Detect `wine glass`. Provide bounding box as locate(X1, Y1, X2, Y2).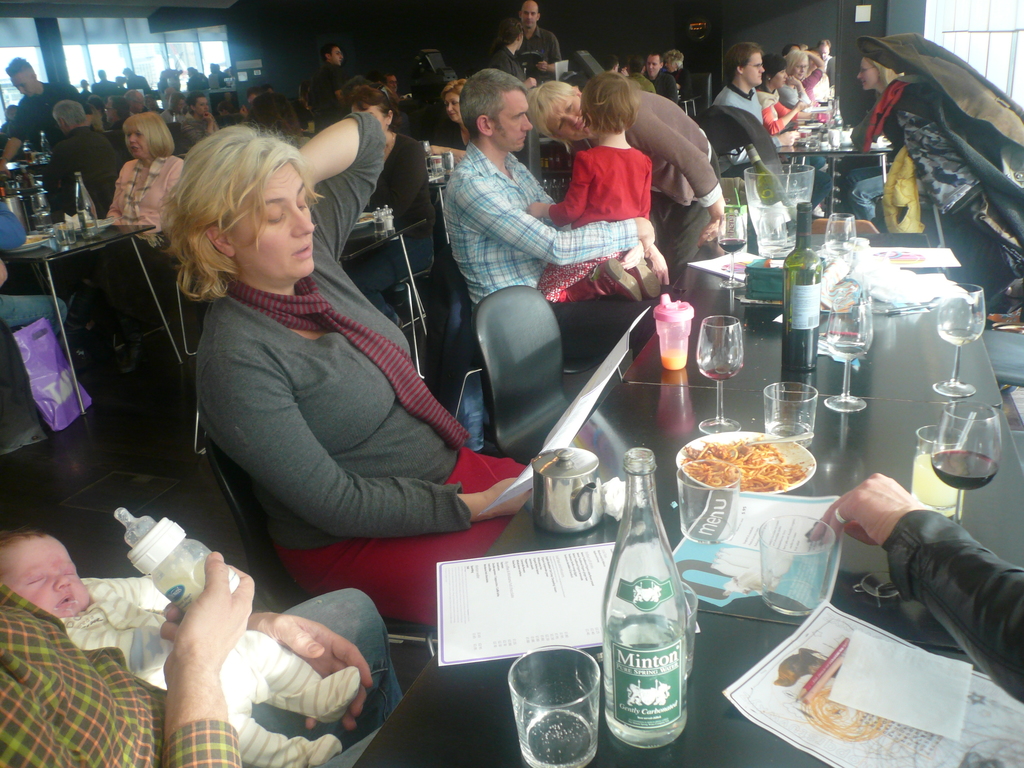
locate(828, 285, 872, 416).
